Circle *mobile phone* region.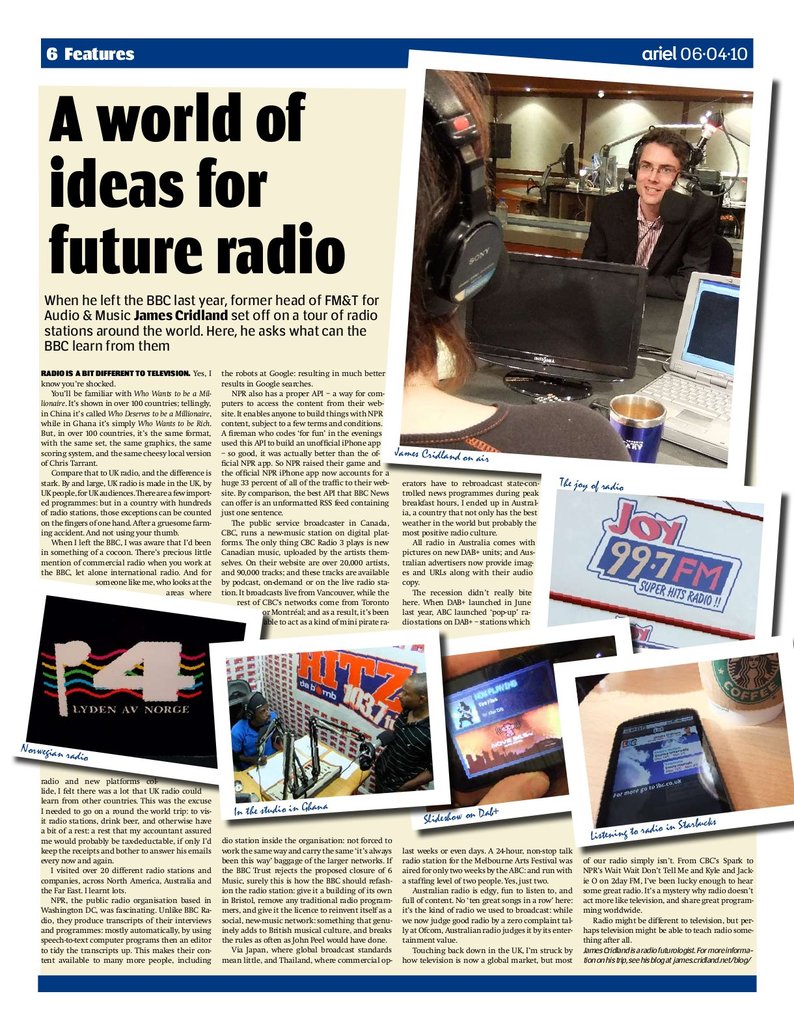
Region: x1=446, y1=641, x2=614, y2=797.
